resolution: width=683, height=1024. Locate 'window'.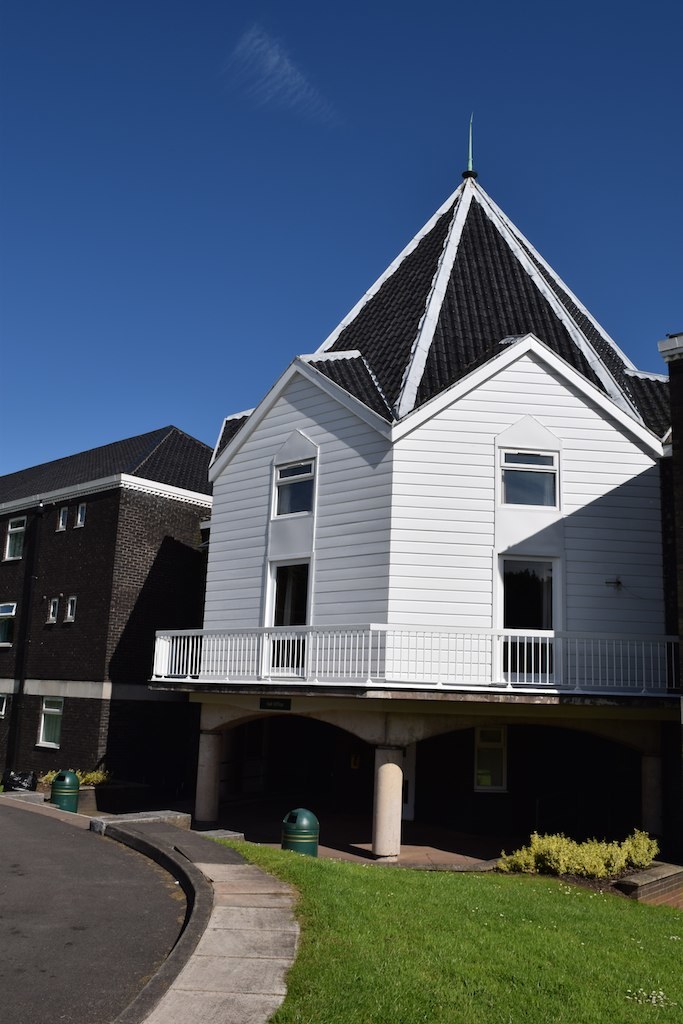
BBox(36, 692, 65, 753).
